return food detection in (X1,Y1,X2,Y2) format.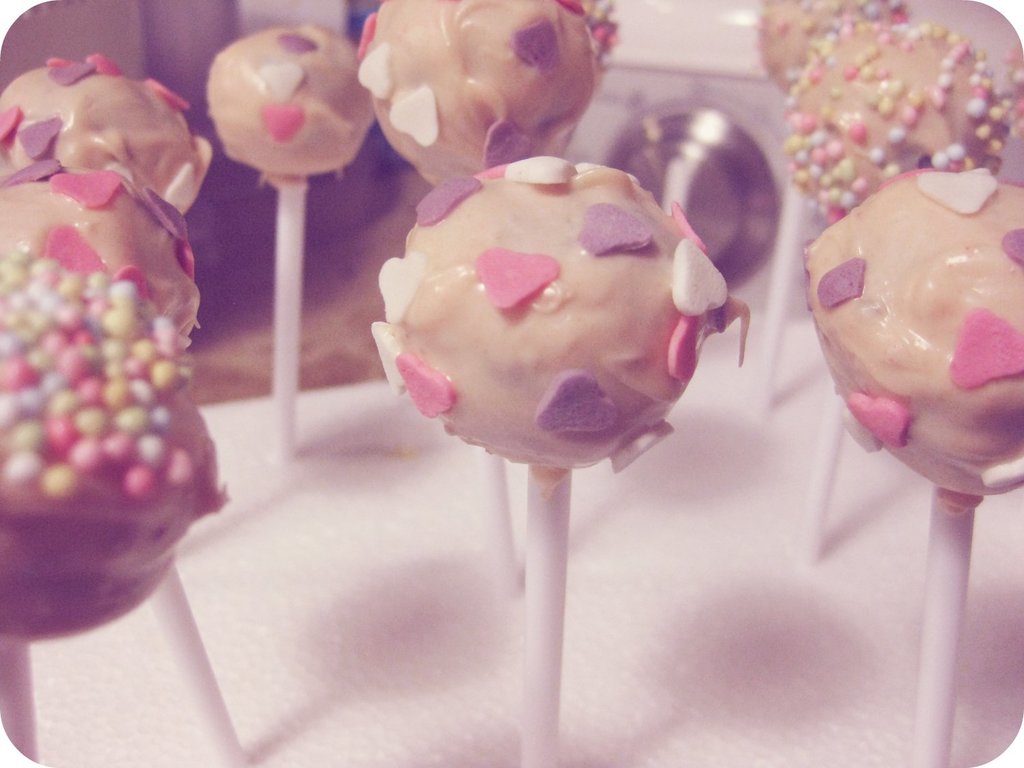
(1,156,201,335).
